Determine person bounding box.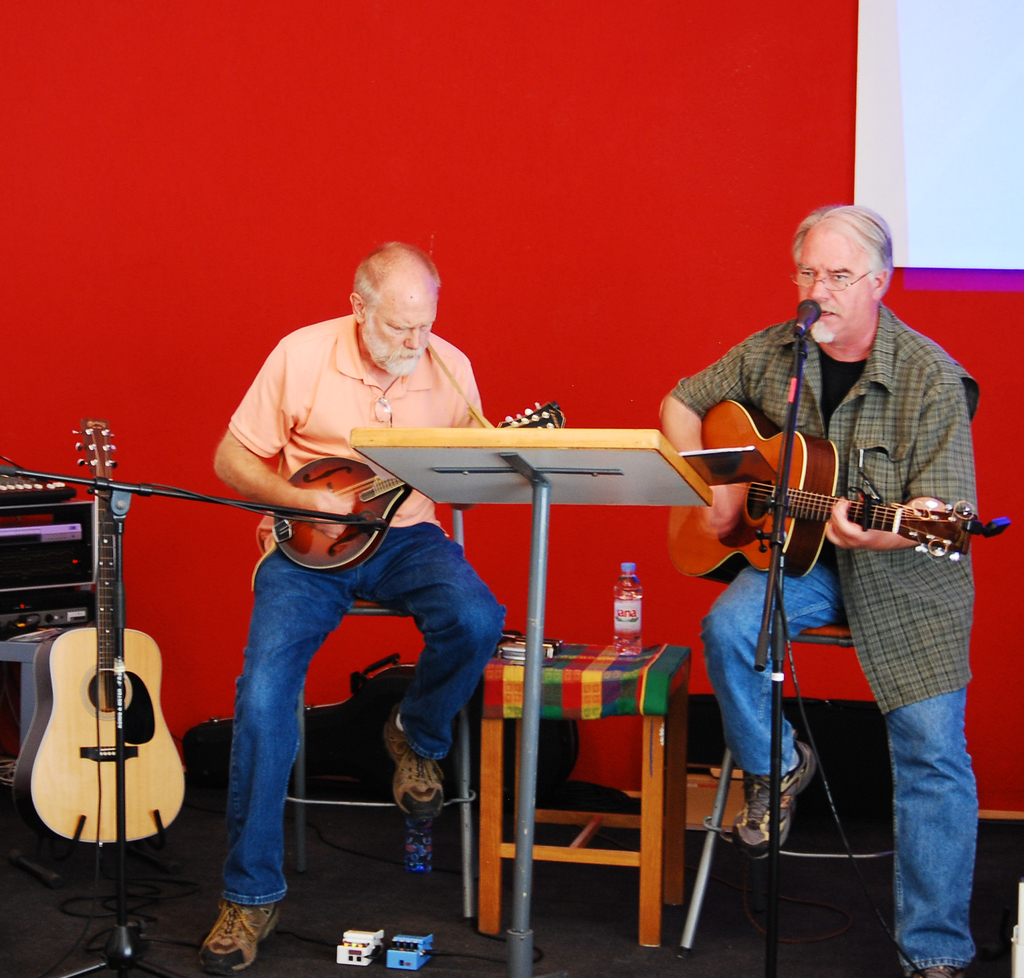
Determined: [195, 240, 506, 977].
